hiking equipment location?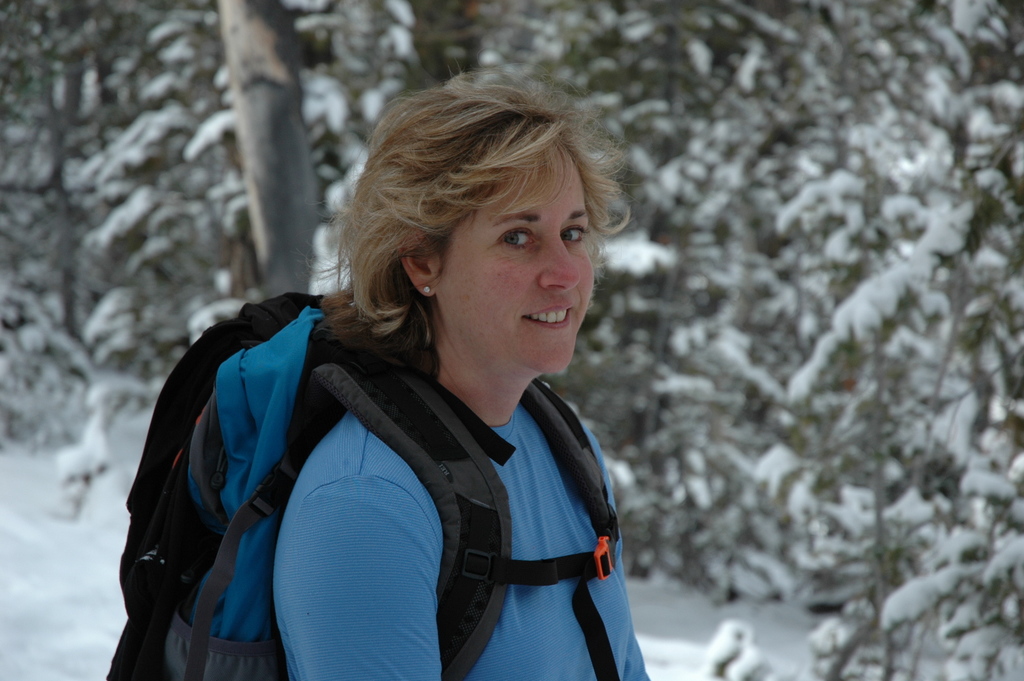
crop(126, 286, 650, 680)
